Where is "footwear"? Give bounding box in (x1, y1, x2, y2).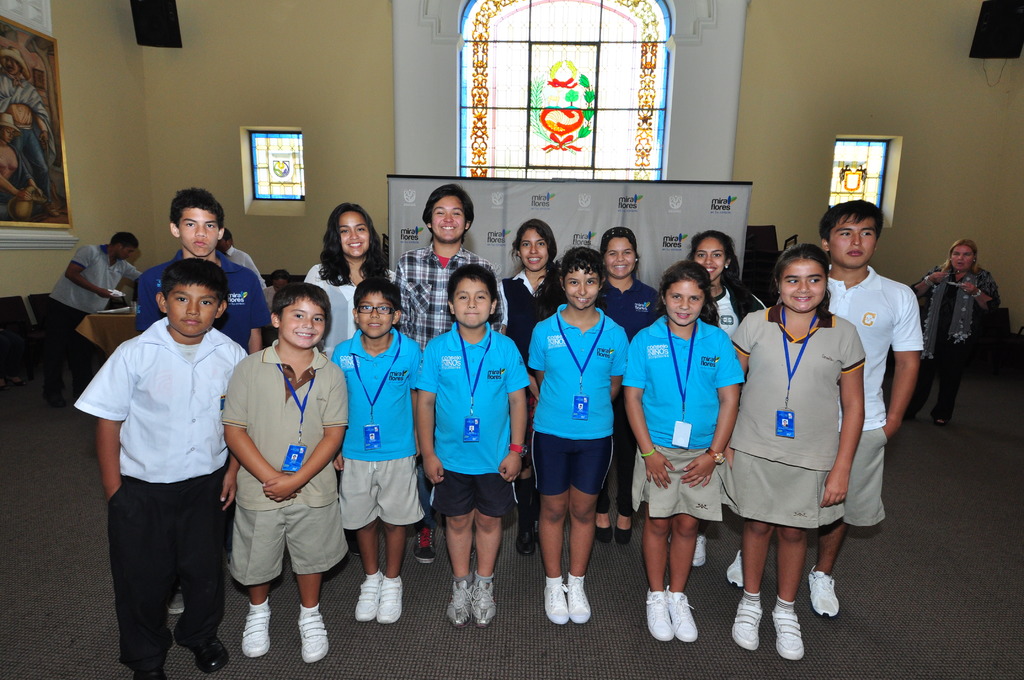
(542, 584, 570, 626).
